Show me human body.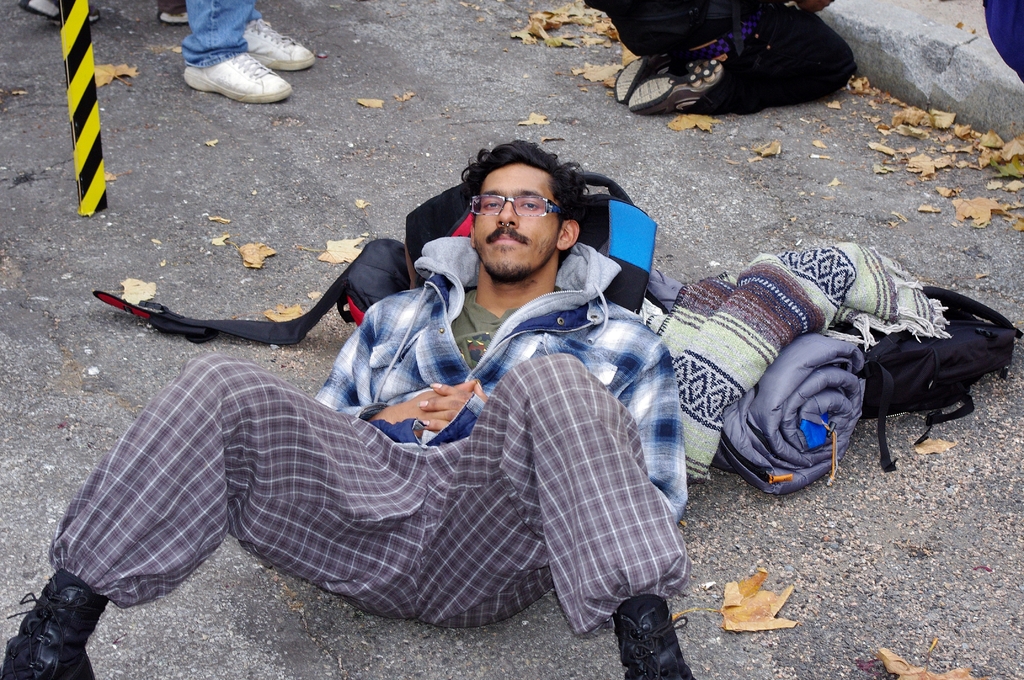
human body is here: (left=0, top=139, right=691, bottom=679).
